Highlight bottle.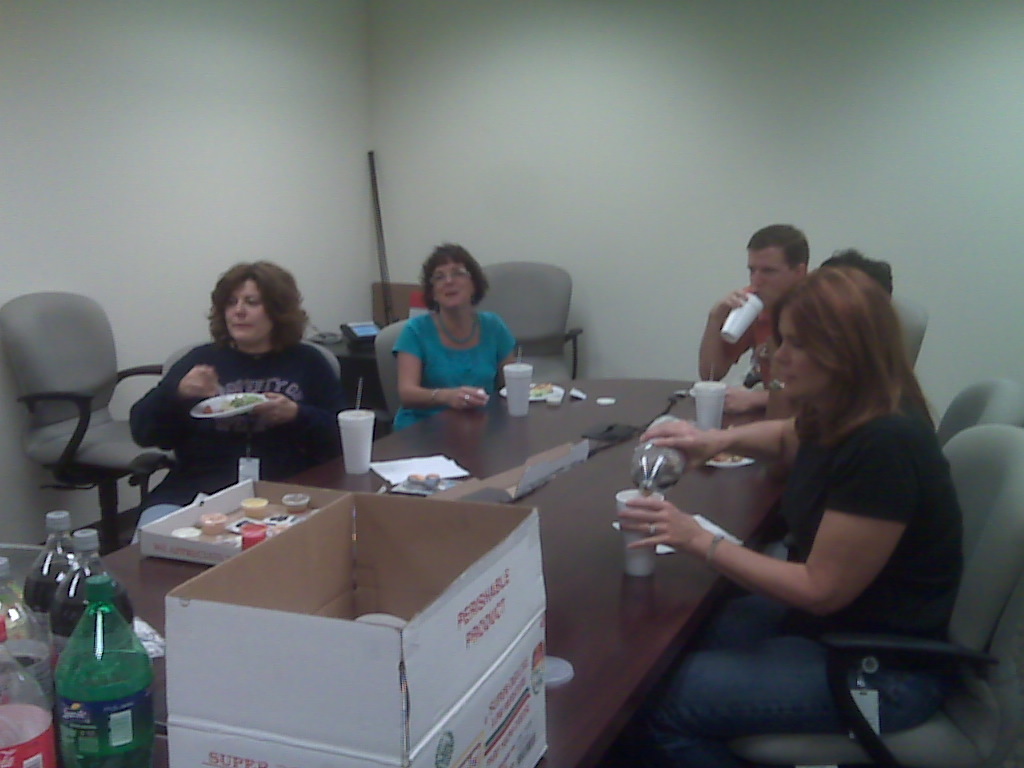
Highlighted region: Rect(50, 529, 134, 675).
